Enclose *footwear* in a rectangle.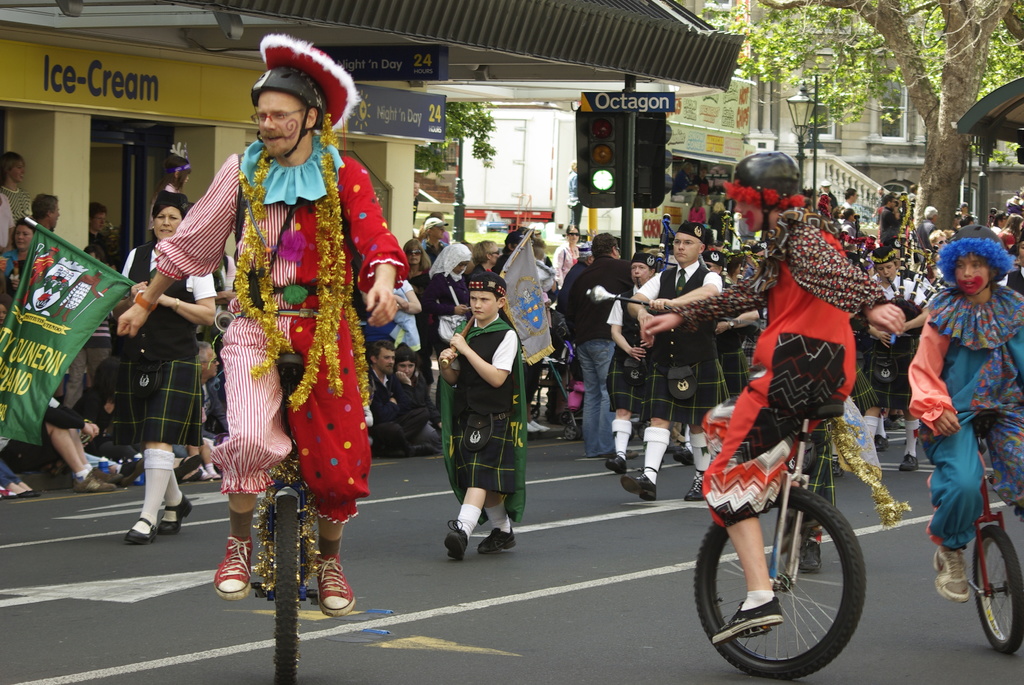
<box>181,467,204,483</box>.
